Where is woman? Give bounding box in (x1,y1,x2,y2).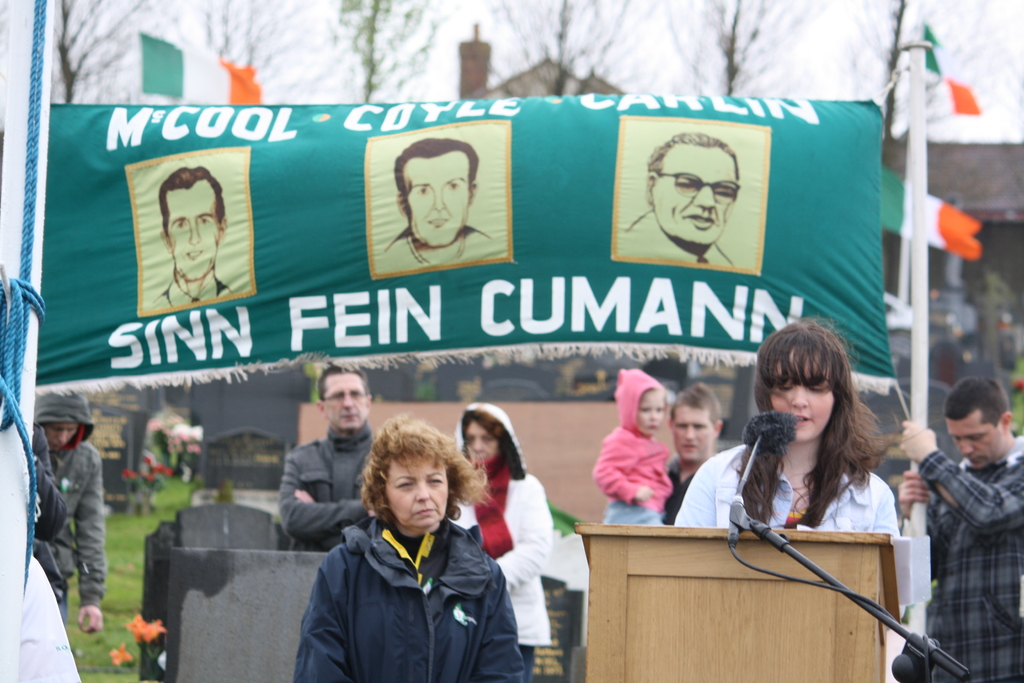
(456,397,554,680).
